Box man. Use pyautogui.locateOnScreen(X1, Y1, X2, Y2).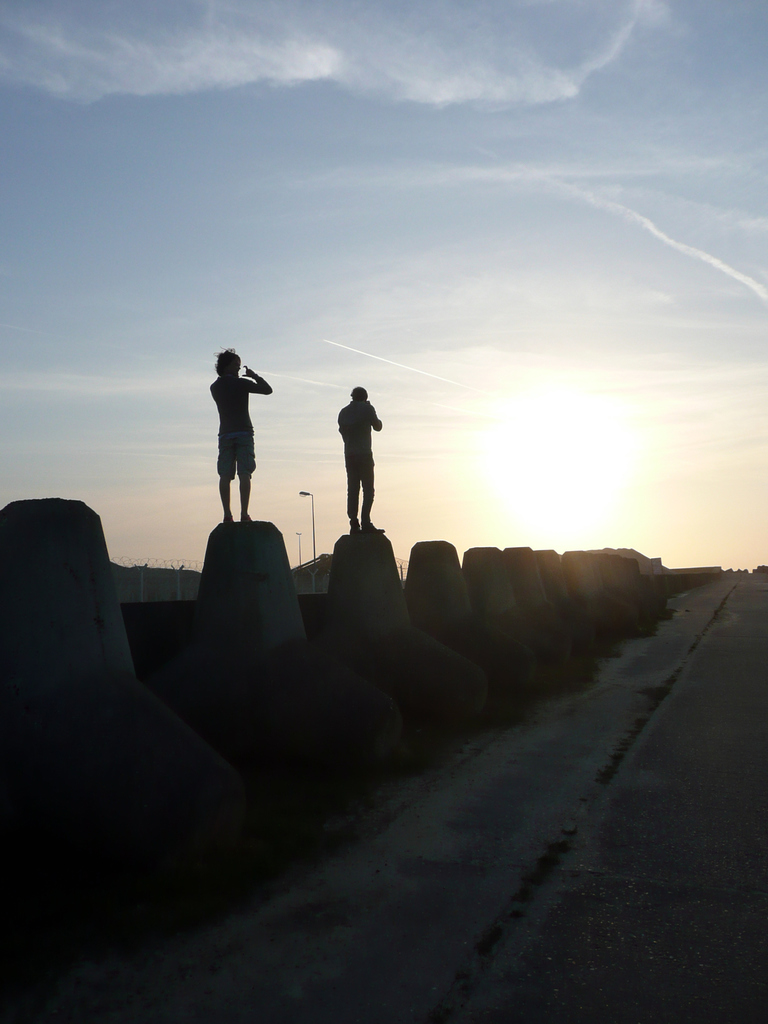
pyautogui.locateOnScreen(207, 349, 271, 522).
